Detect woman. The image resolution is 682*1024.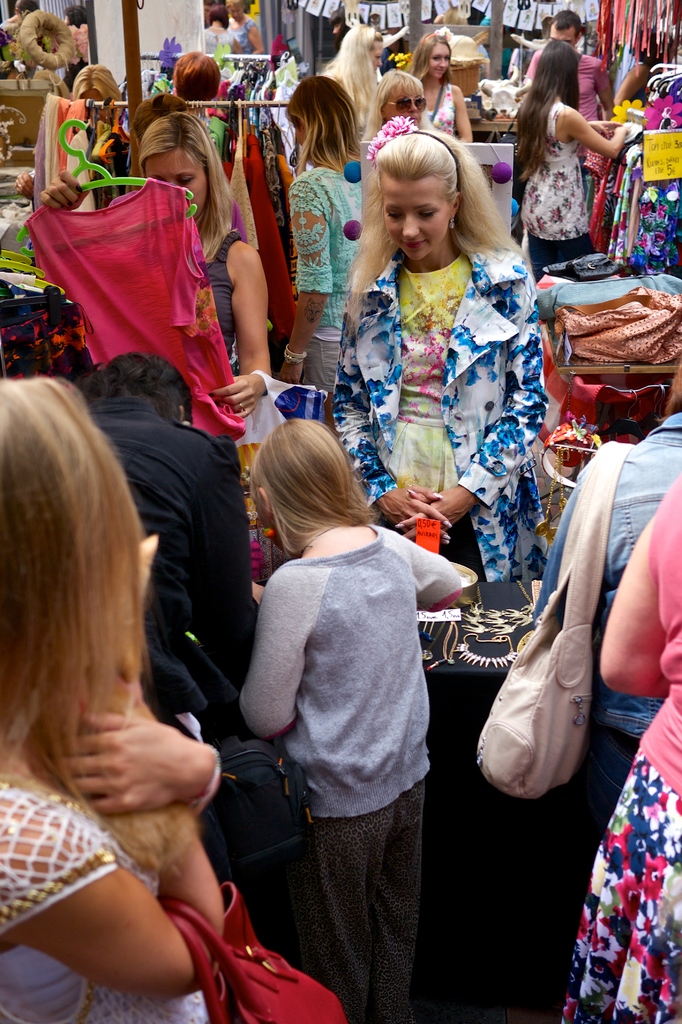
555:473:681:1023.
